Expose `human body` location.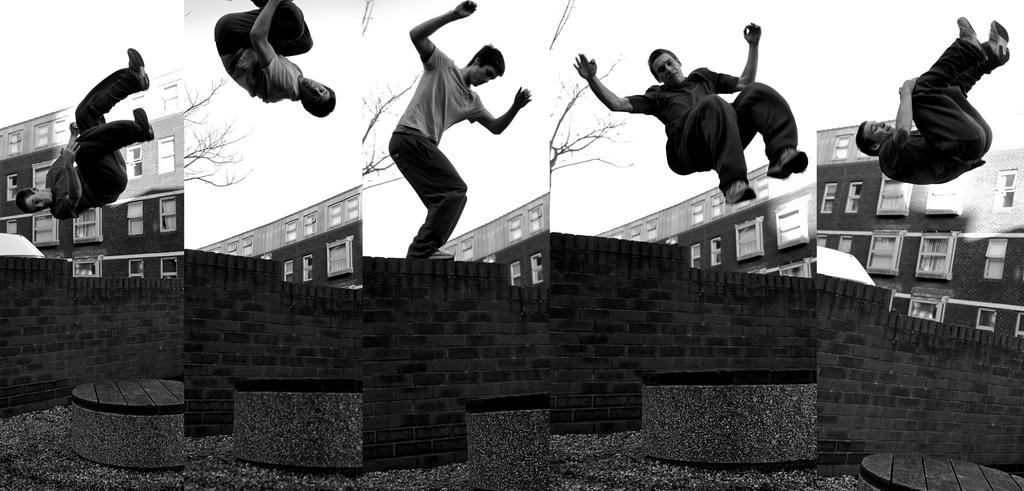
Exposed at {"x1": 19, "y1": 47, "x2": 157, "y2": 224}.
